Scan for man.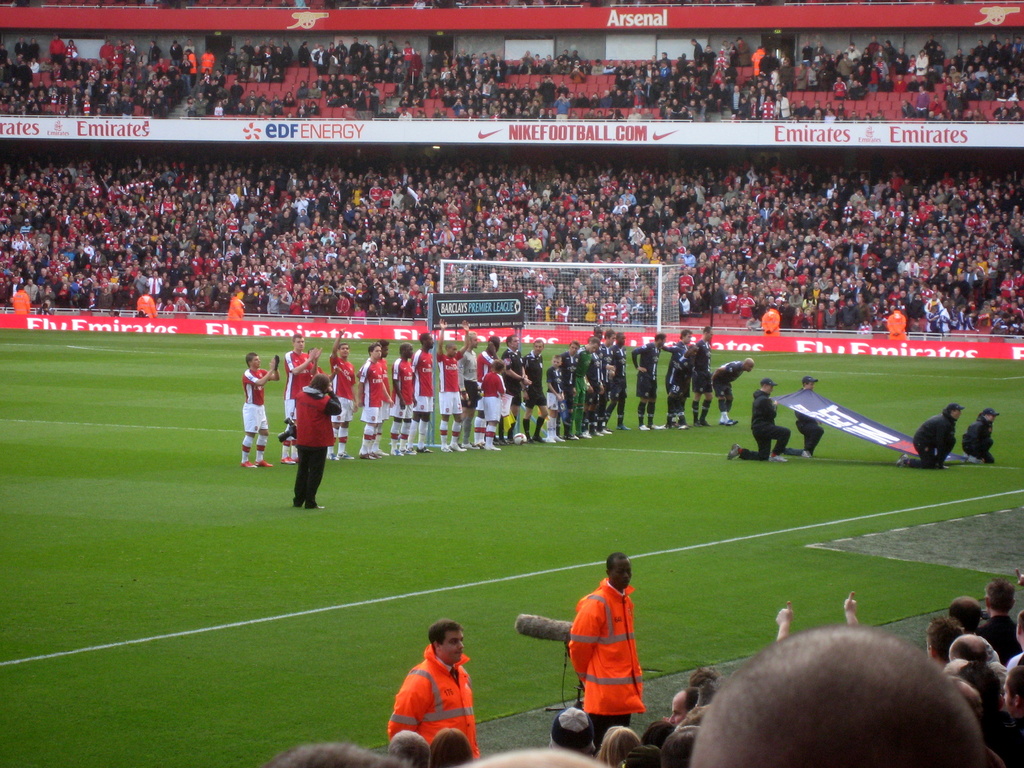
Scan result: bbox(357, 344, 389, 455).
